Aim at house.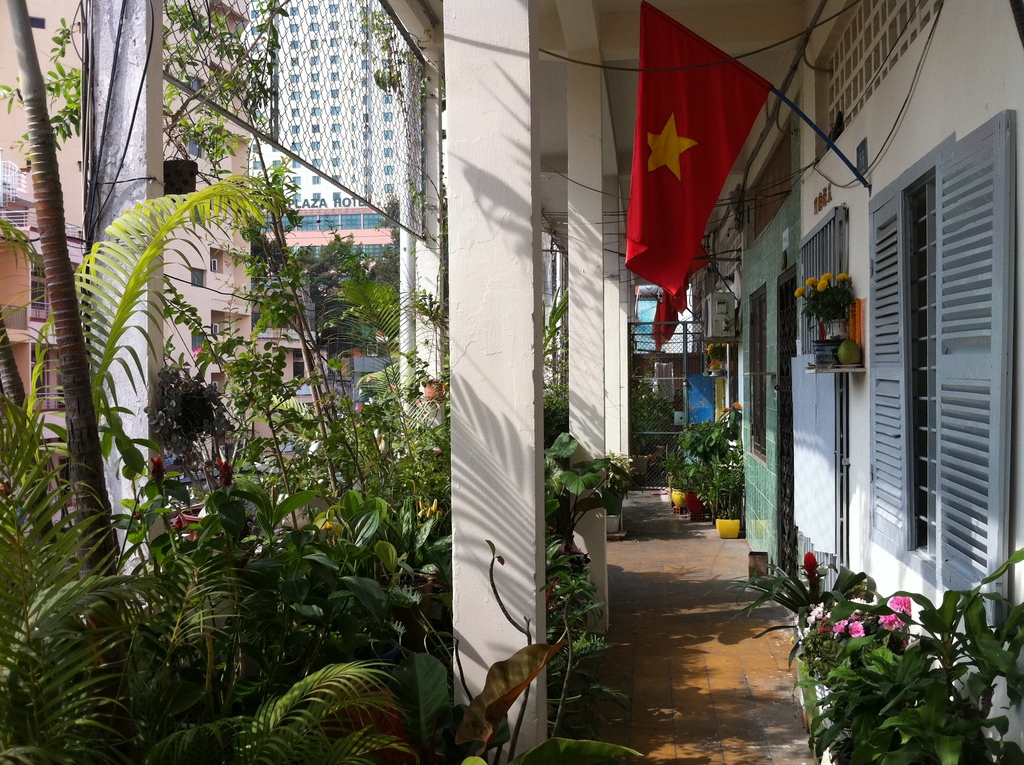
Aimed at region(251, 0, 422, 239).
